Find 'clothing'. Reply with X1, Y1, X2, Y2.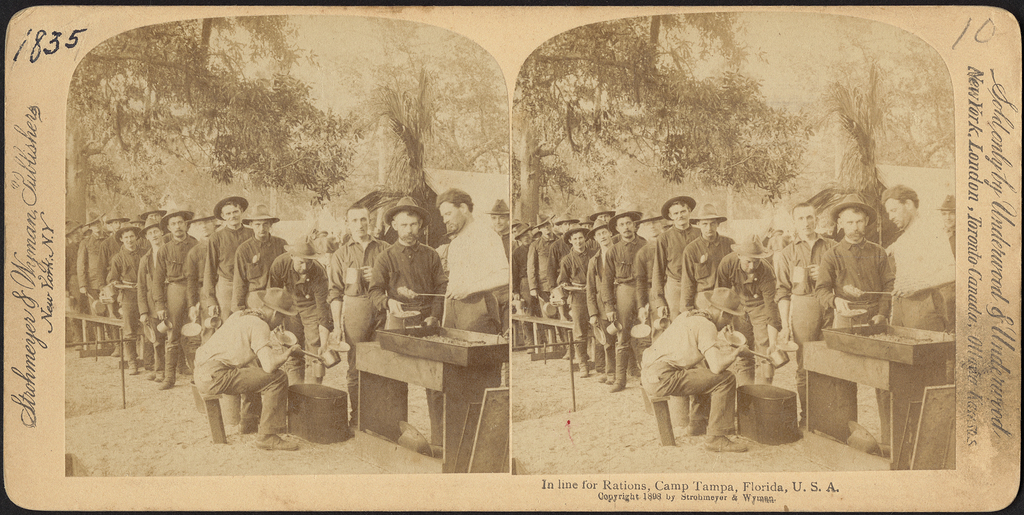
776, 222, 836, 339.
